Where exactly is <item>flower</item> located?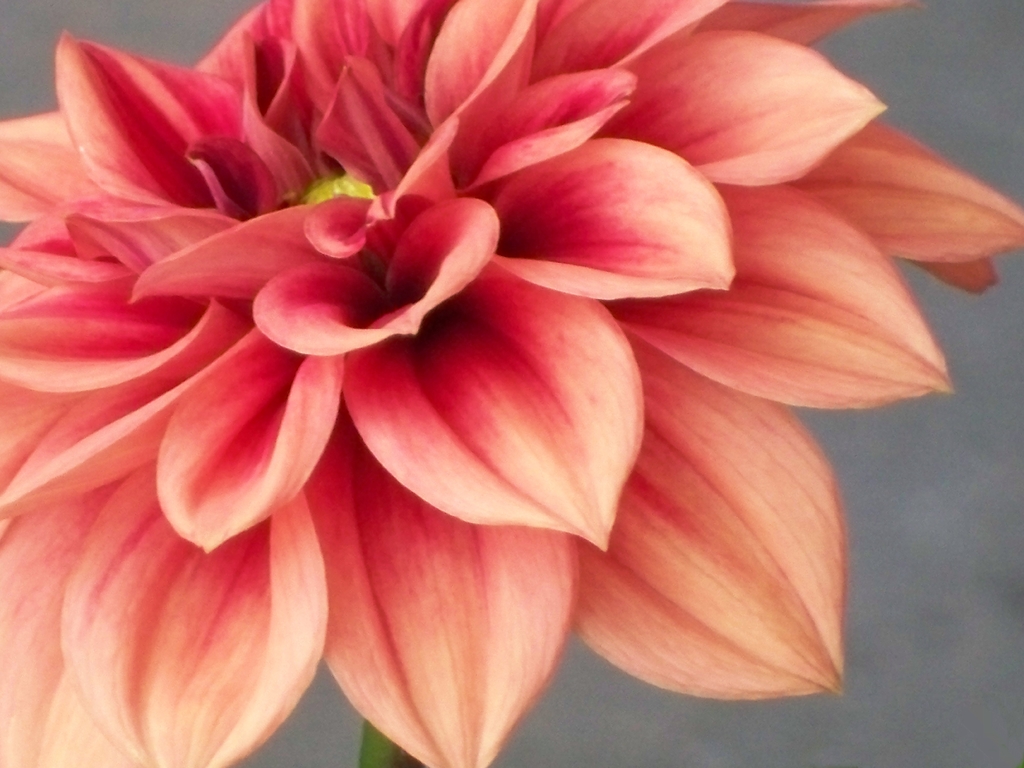
Its bounding box is bbox=[28, 0, 1023, 742].
